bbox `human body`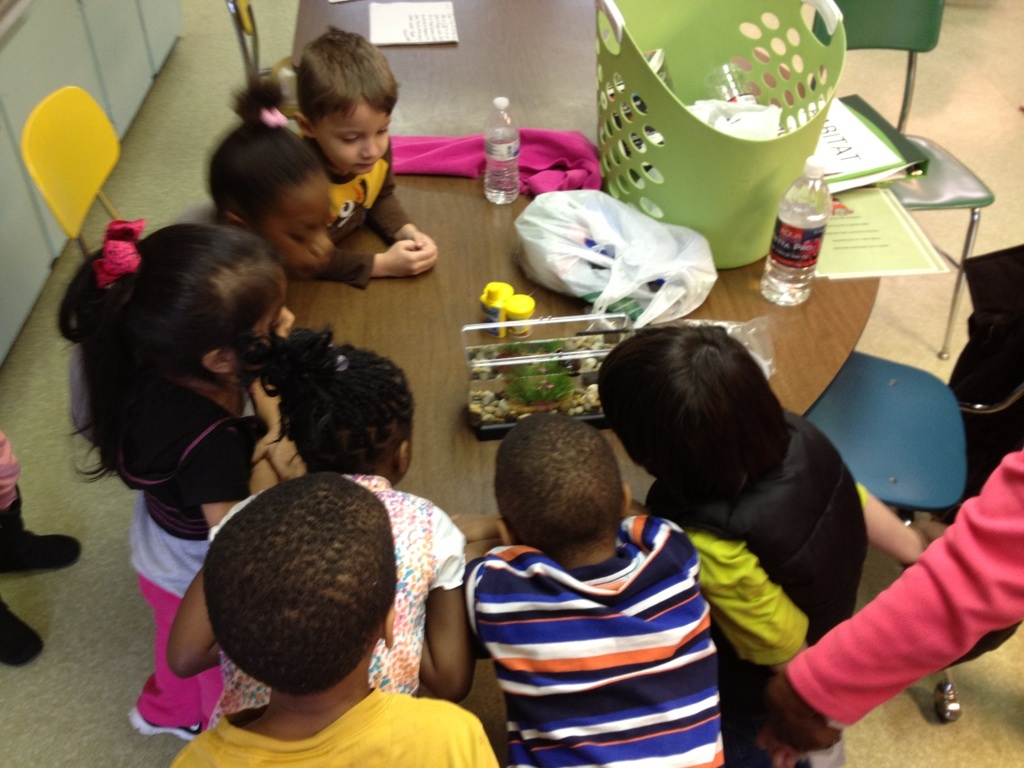
161 470 476 728
